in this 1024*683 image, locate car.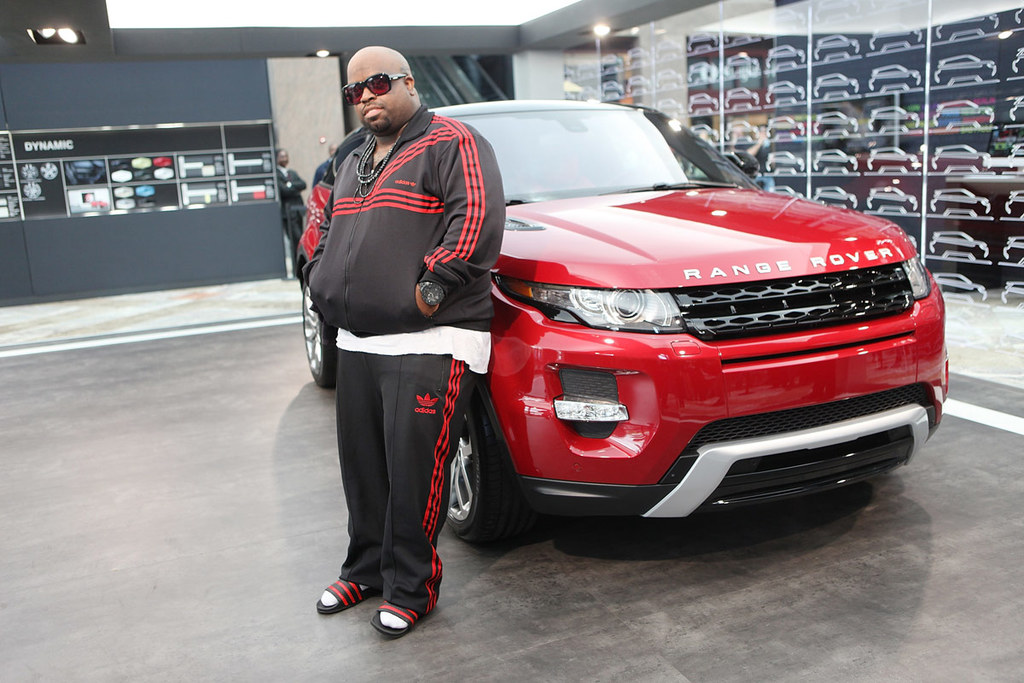
Bounding box: bbox=[928, 188, 990, 217].
